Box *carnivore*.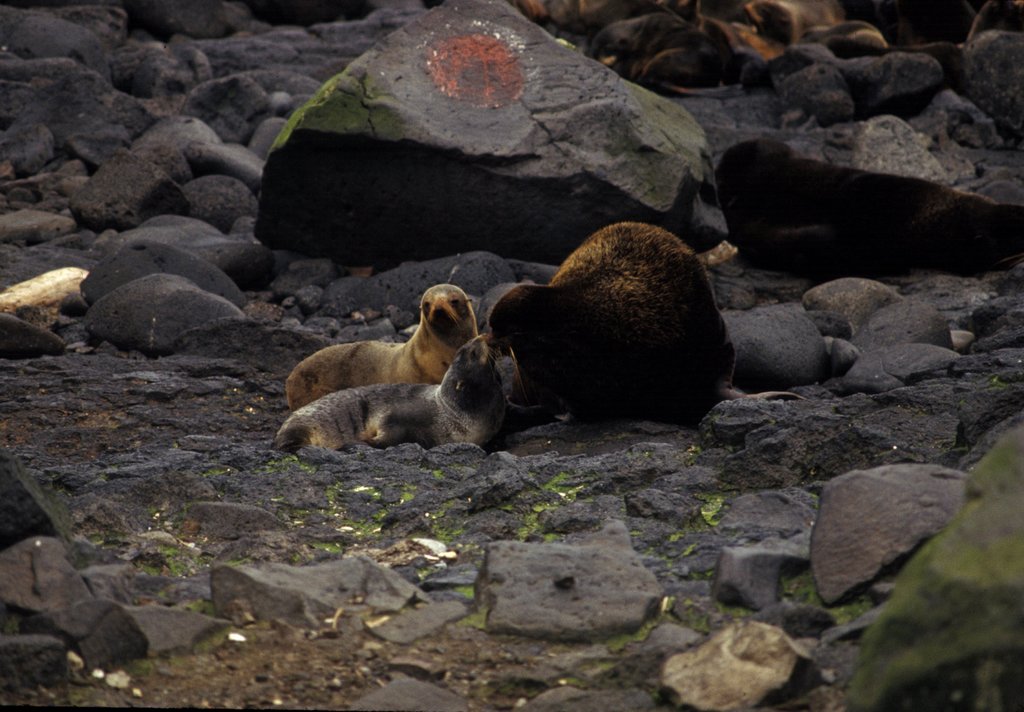
bbox=(488, 213, 740, 460).
